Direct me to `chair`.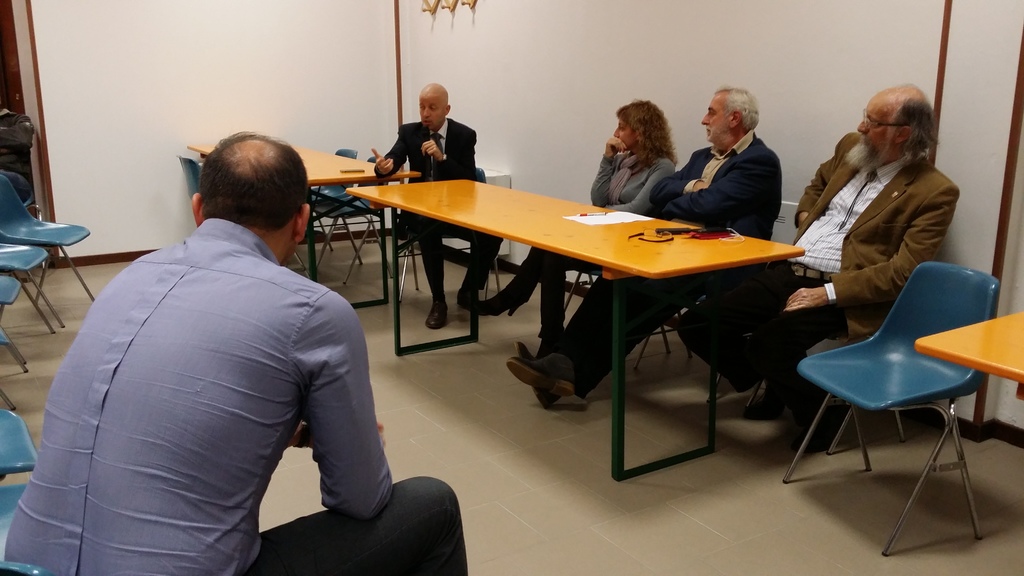
Direction: Rect(636, 303, 708, 369).
